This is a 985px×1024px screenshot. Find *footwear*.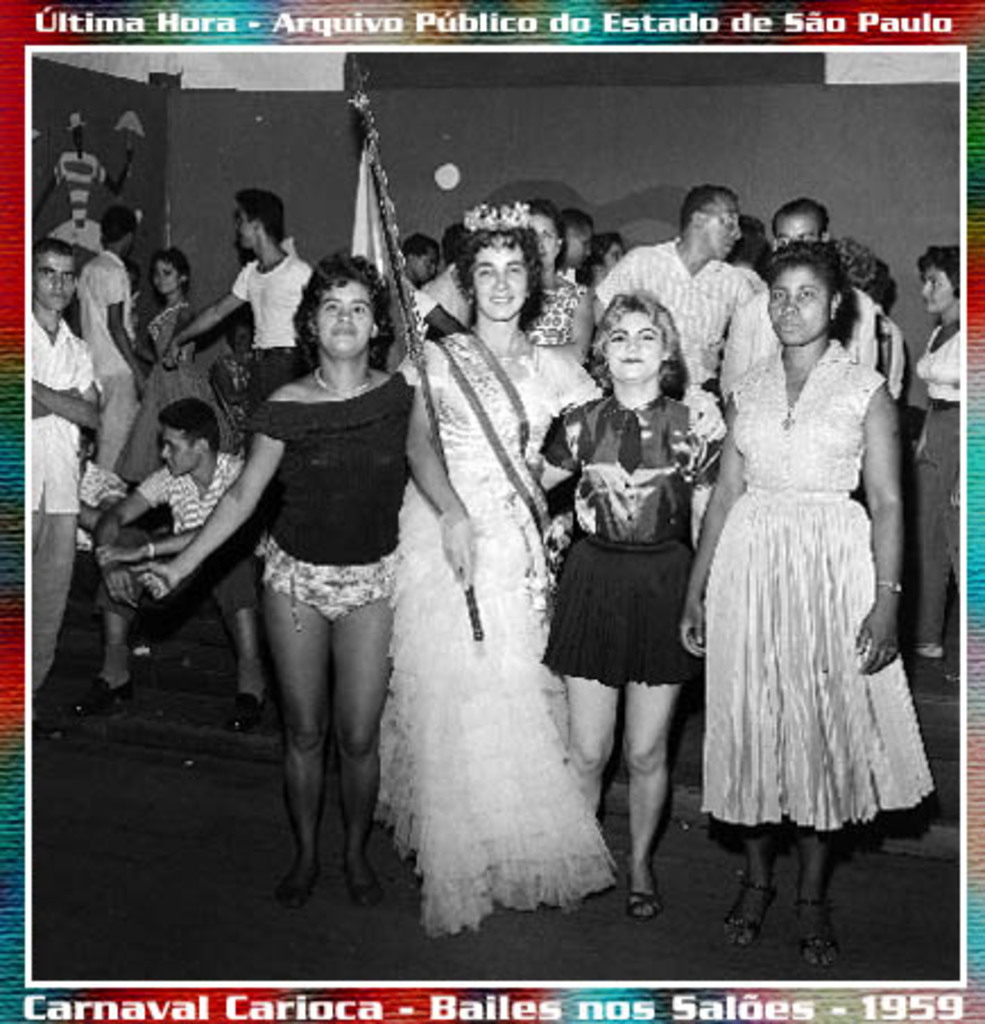
Bounding box: 793 902 840 972.
